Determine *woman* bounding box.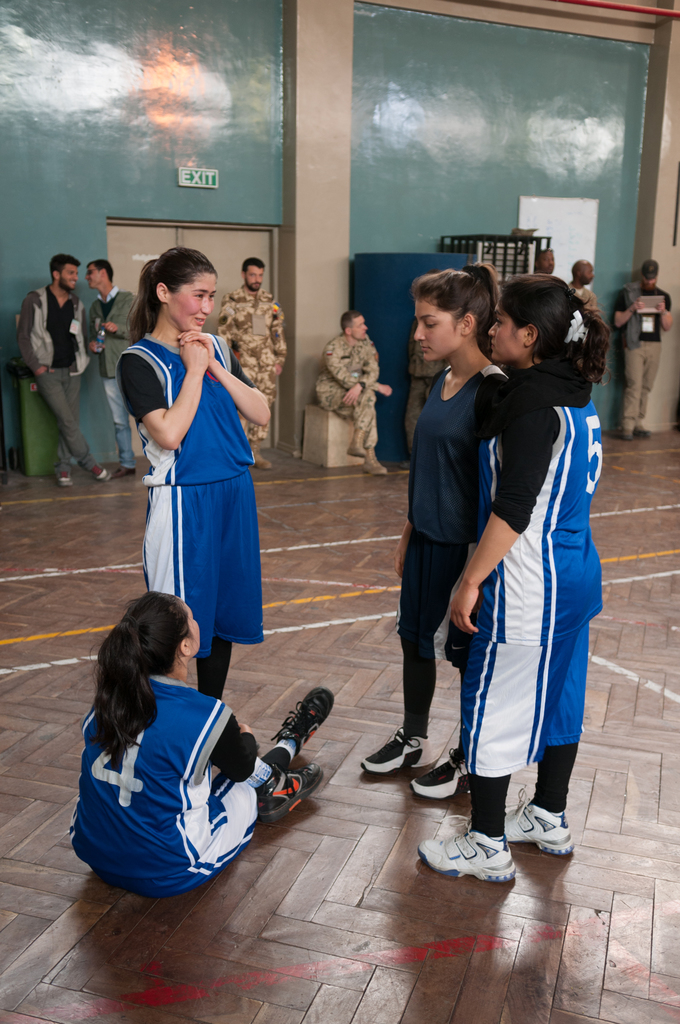
Determined: x1=63, y1=588, x2=334, y2=905.
